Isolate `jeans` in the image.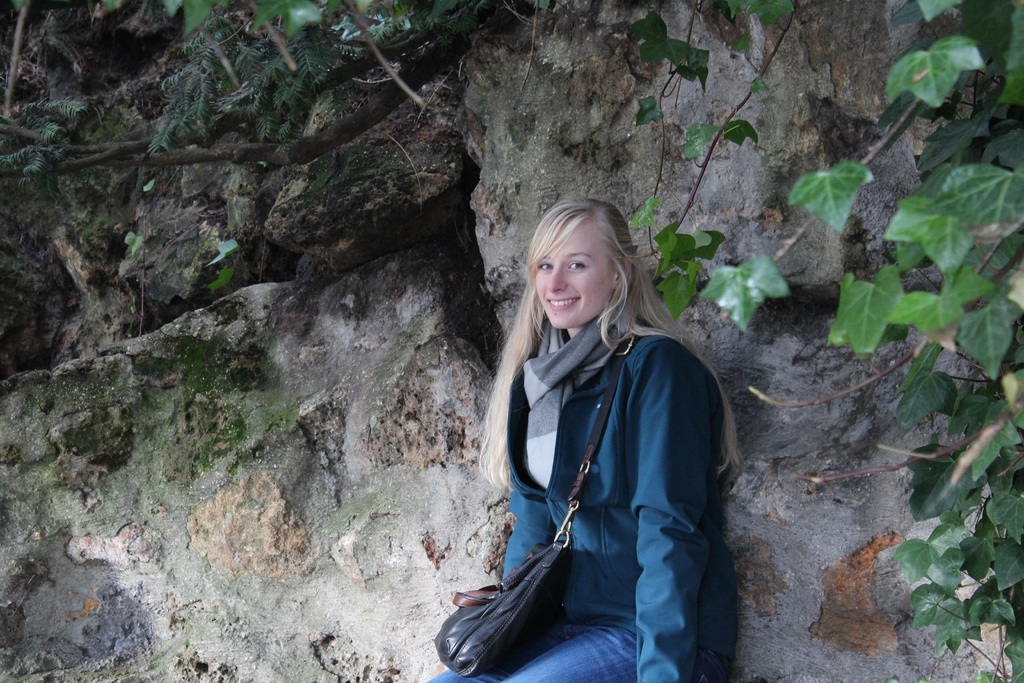
Isolated region: select_region(428, 625, 730, 682).
